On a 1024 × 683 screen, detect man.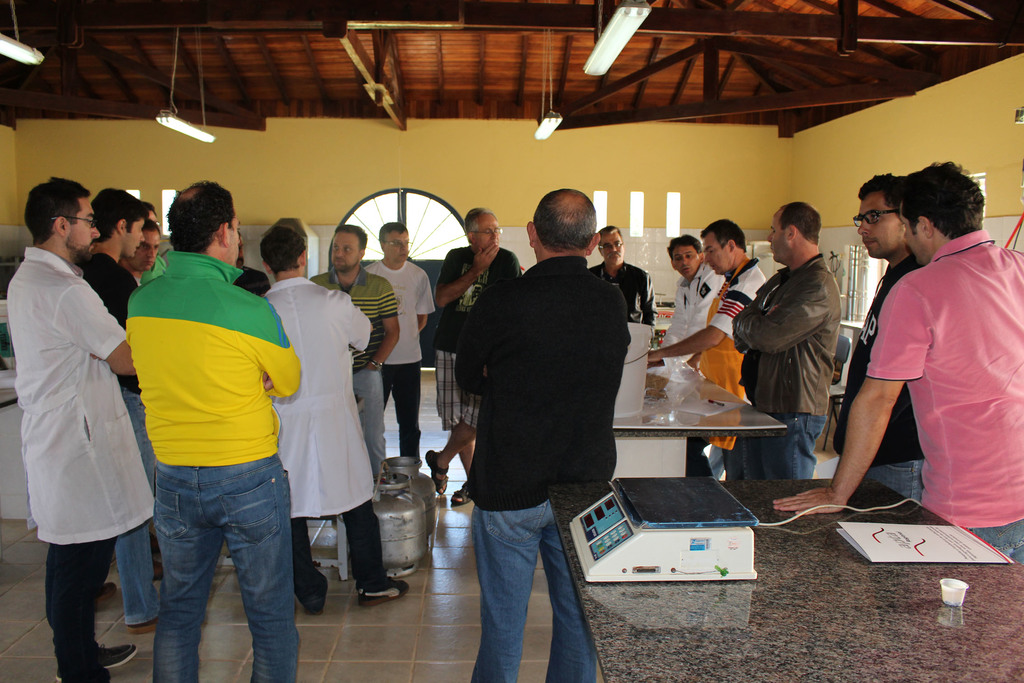
box=[303, 225, 402, 481].
